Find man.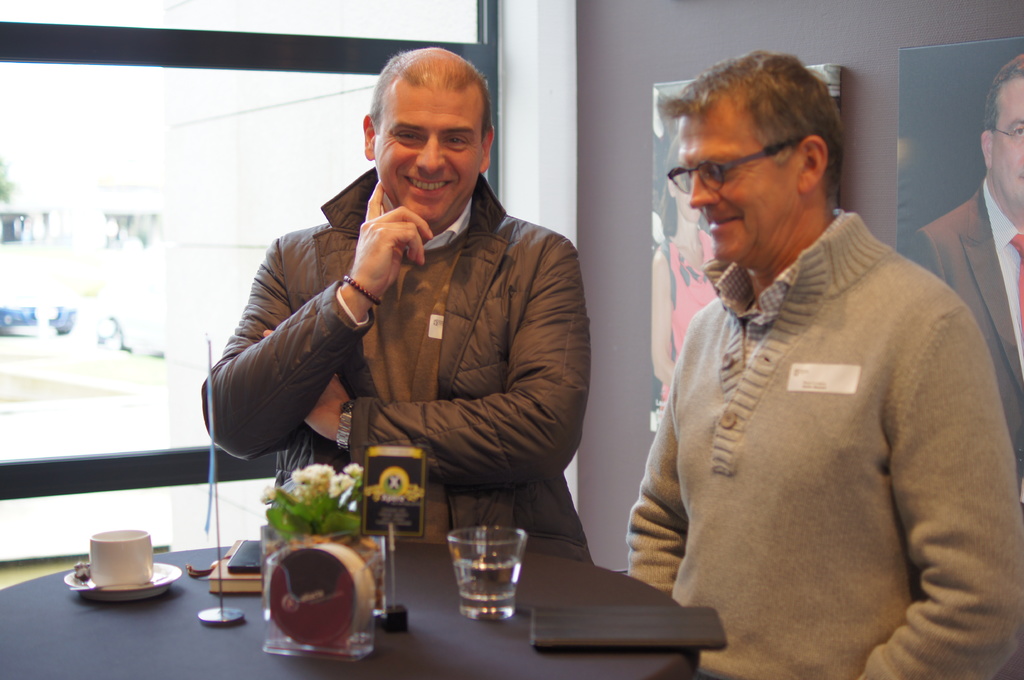
[624,49,1023,679].
